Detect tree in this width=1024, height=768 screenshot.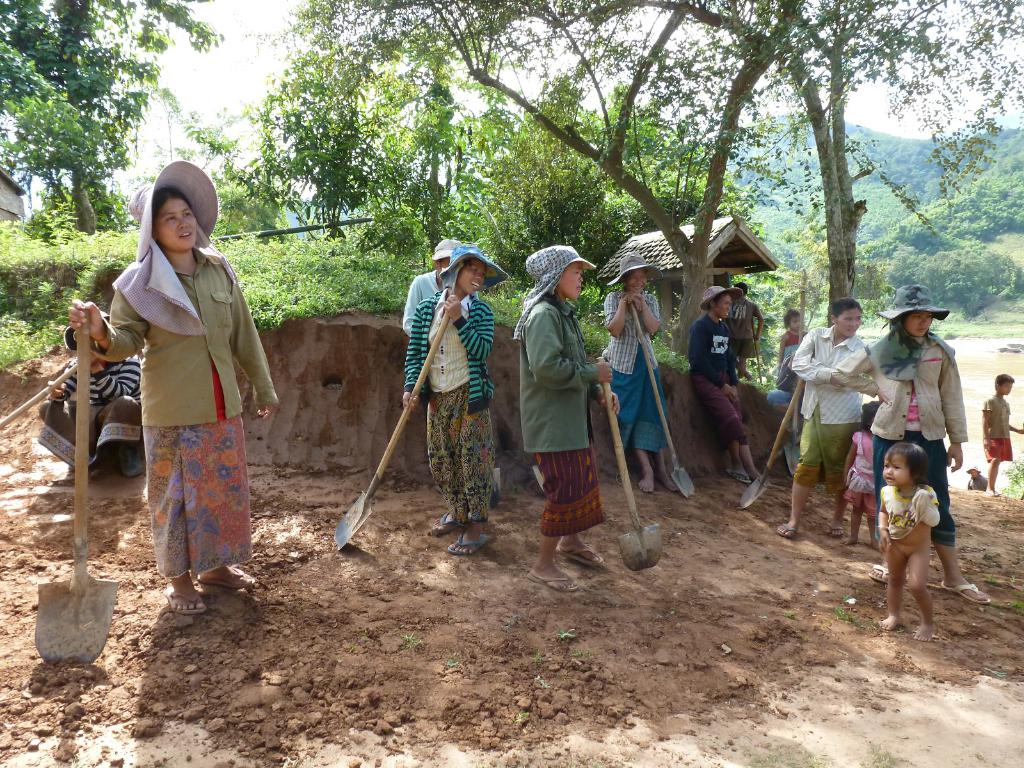
Detection: 0,0,228,230.
